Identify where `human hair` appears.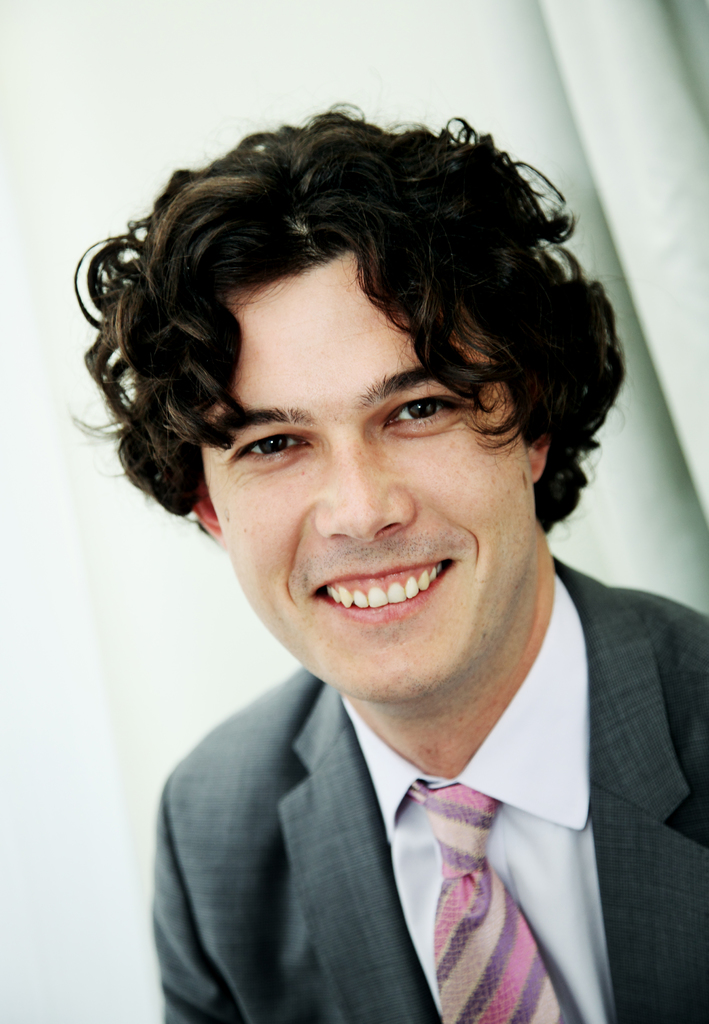
Appears at pyautogui.locateOnScreen(83, 109, 607, 552).
